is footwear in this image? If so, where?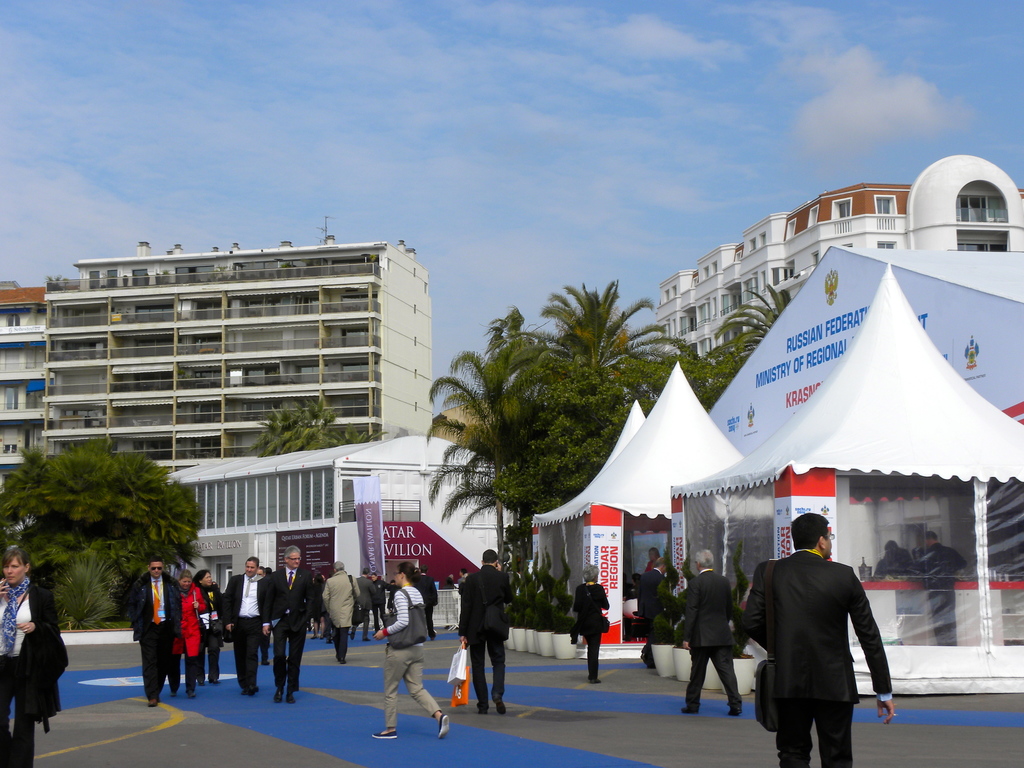
Yes, at bbox=[285, 691, 296, 707].
